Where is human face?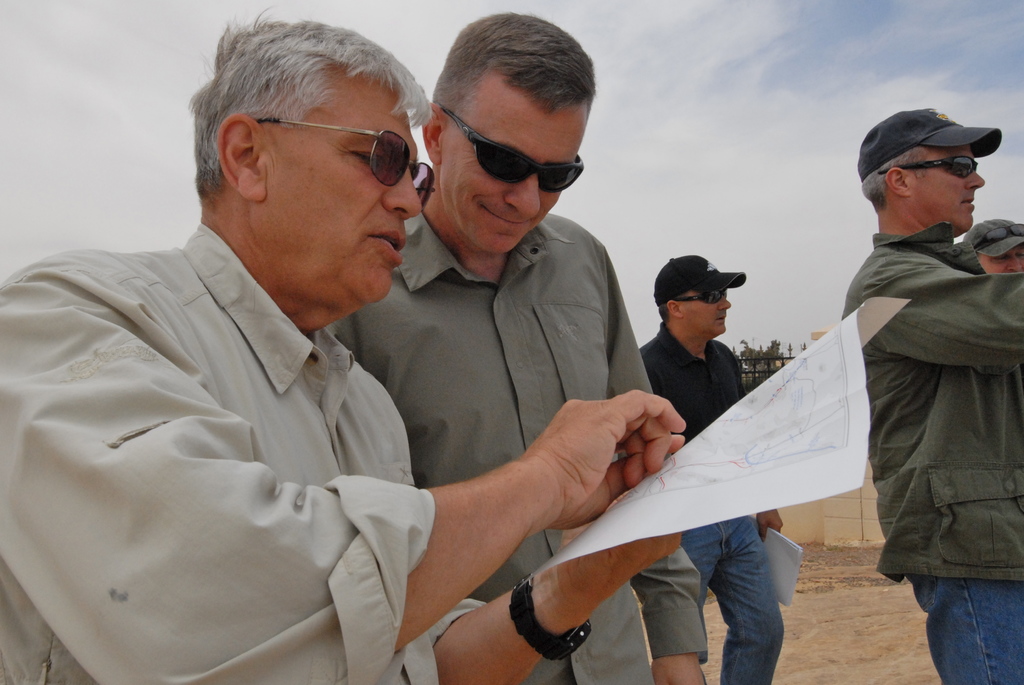
[911, 142, 986, 236].
